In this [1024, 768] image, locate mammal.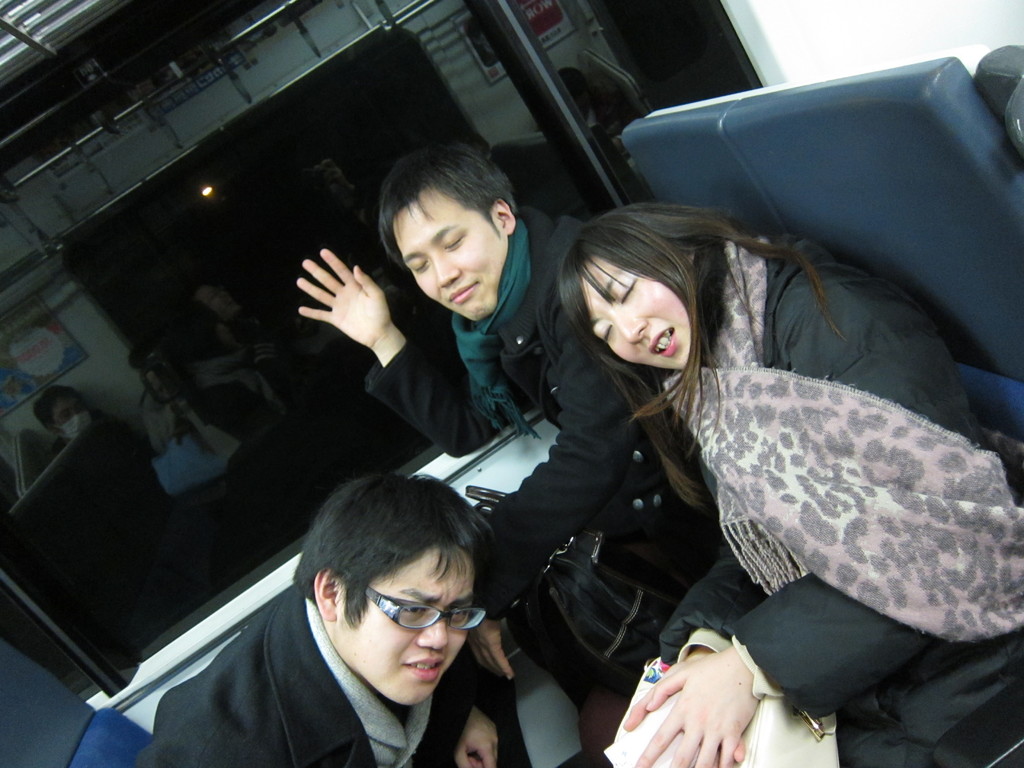
Bounding box: <box>291,141,721,767</box>.
